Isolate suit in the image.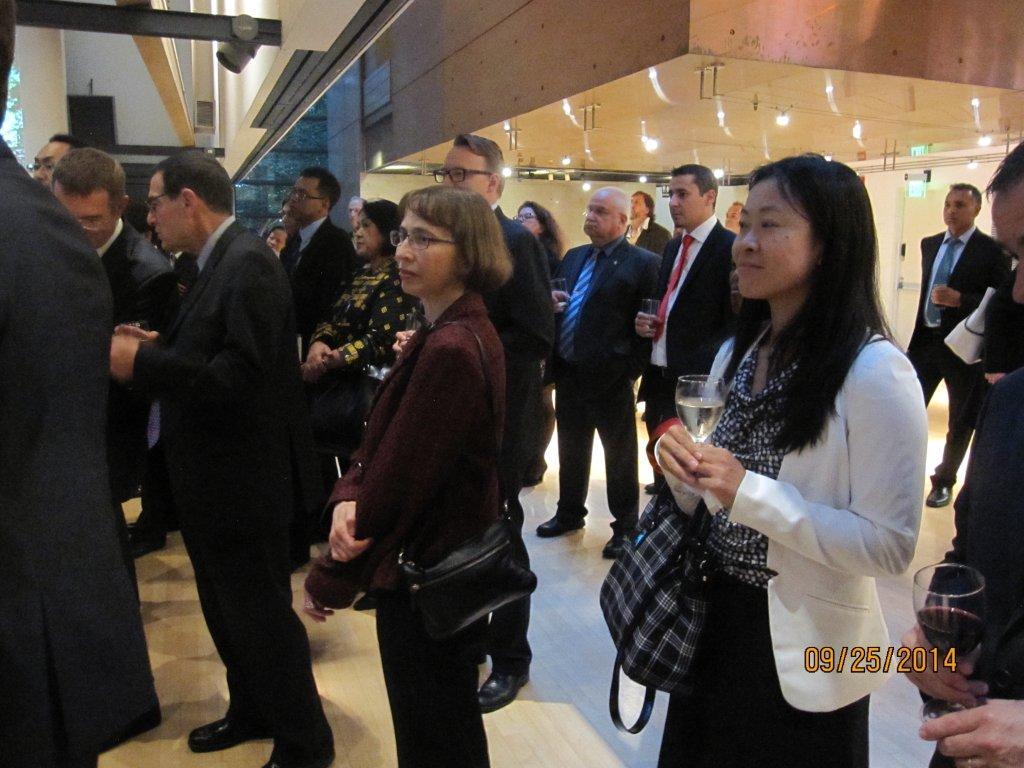
Isolated region: BBox(920, 231, 1005, 498).
